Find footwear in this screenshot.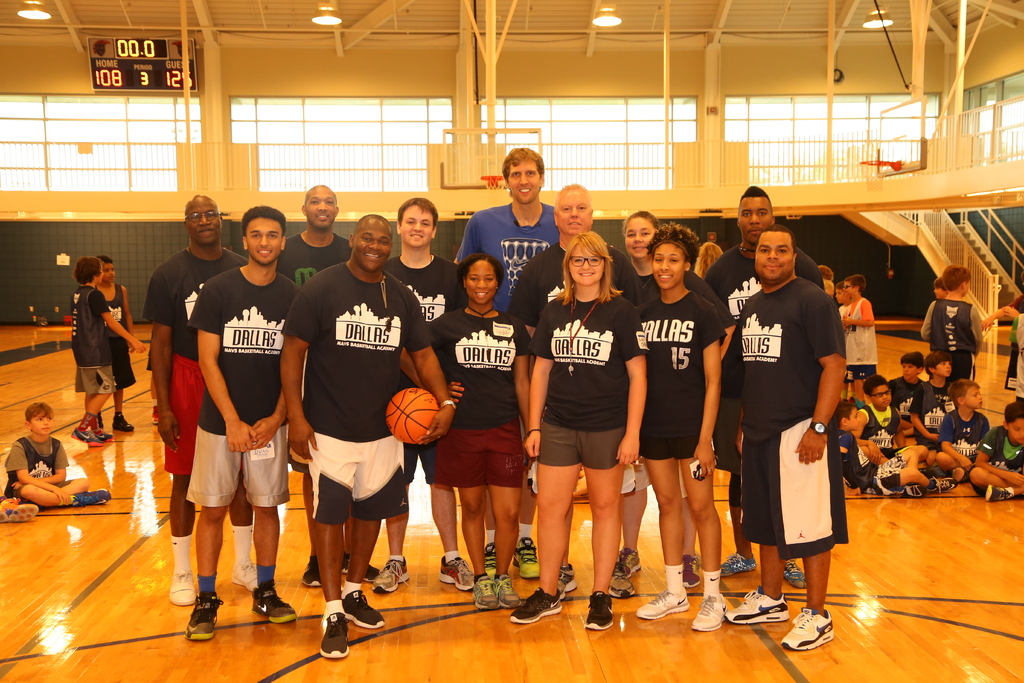
The bounding box for footwear is (left=609, top=558, right=630, bottom=598).
